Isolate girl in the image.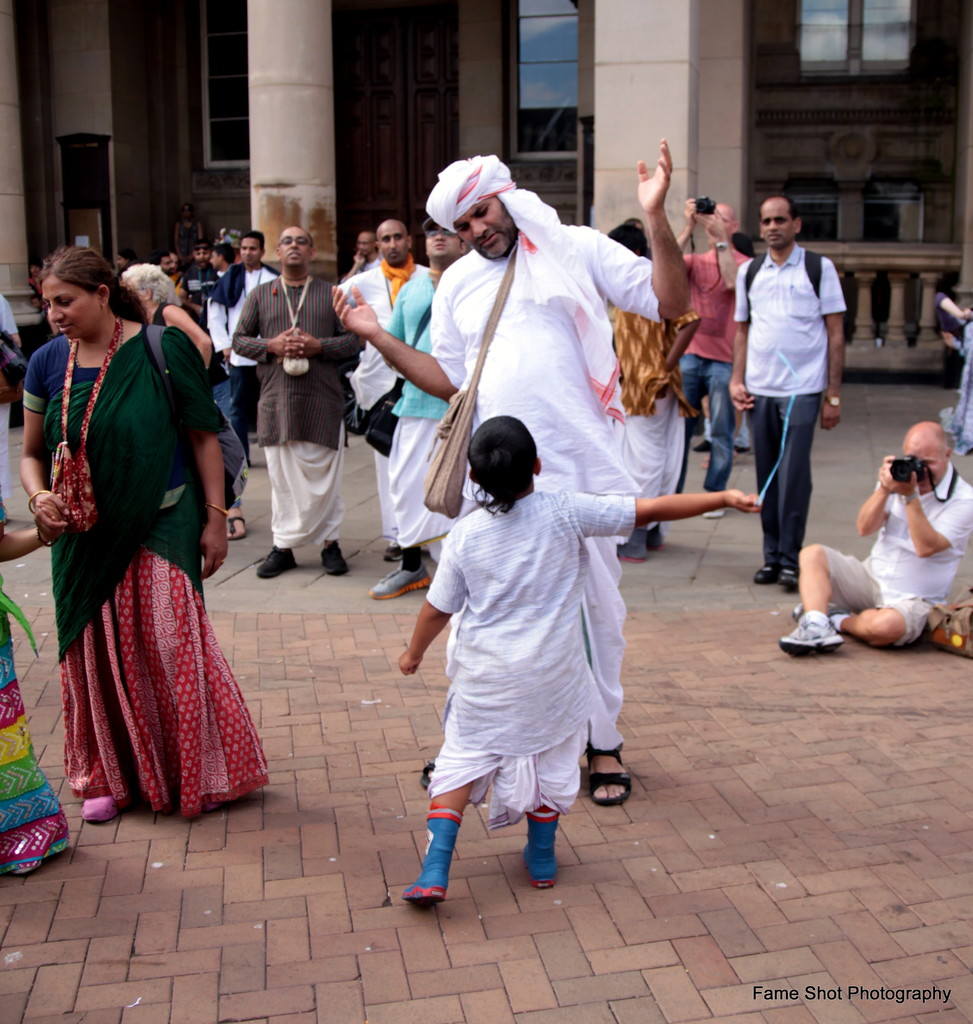
Isolated region: x1=610 y1=218 x2=691 y2=560.
